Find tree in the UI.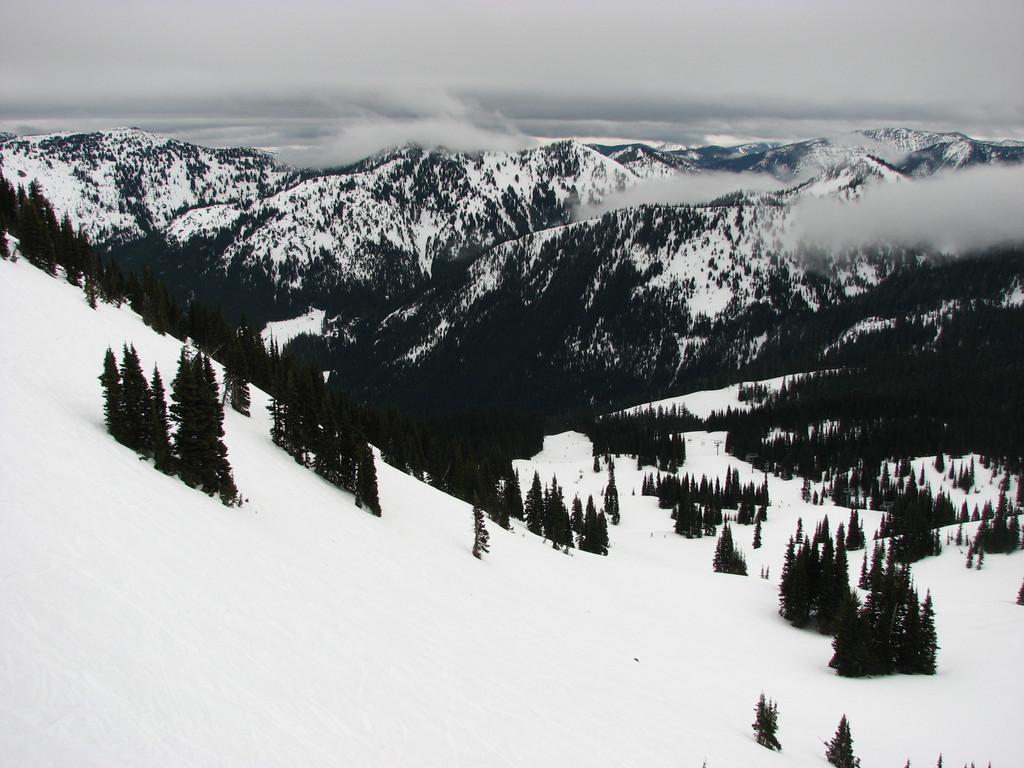
UI element at bbox=(228, 330, 252, 419).
